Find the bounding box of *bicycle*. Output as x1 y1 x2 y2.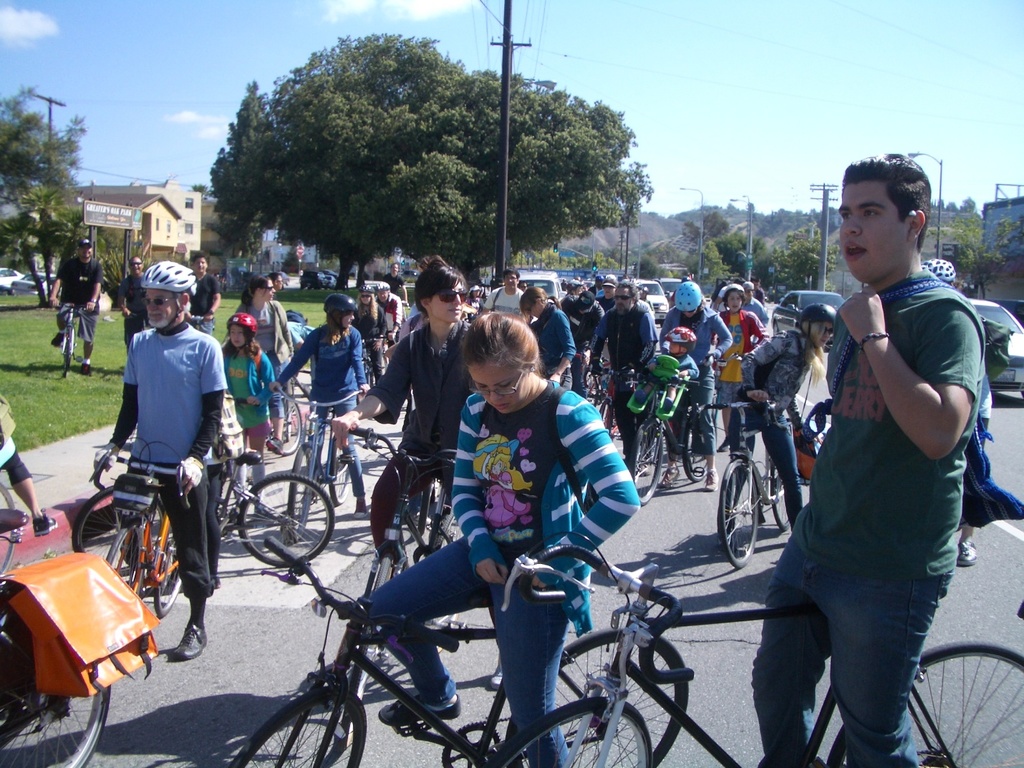
212 526 688 767.
